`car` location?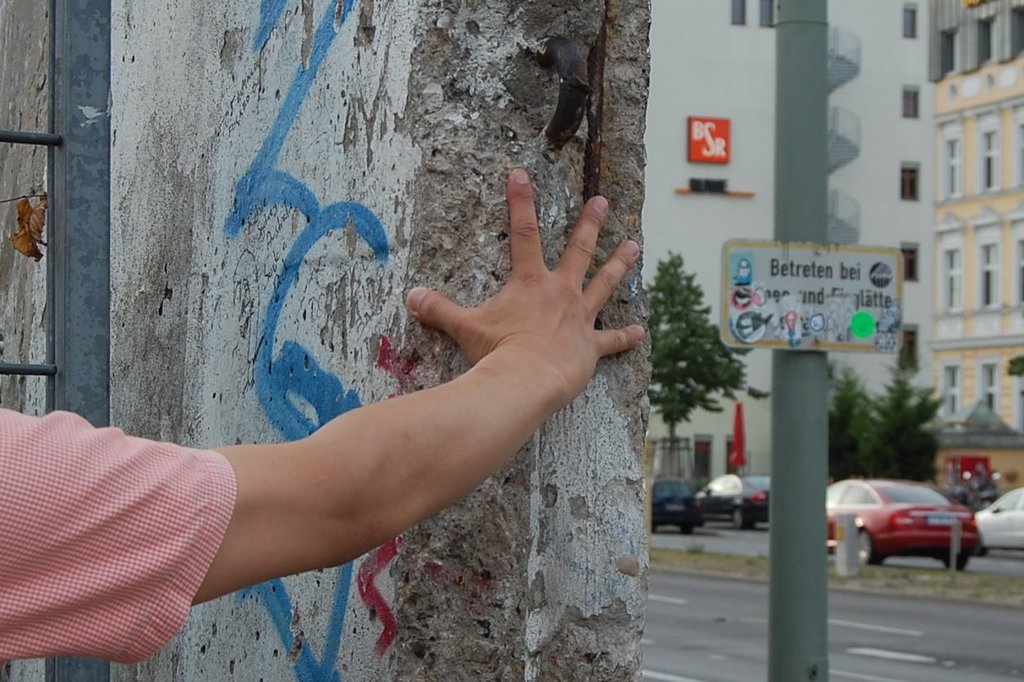
(825,473,978,567)
